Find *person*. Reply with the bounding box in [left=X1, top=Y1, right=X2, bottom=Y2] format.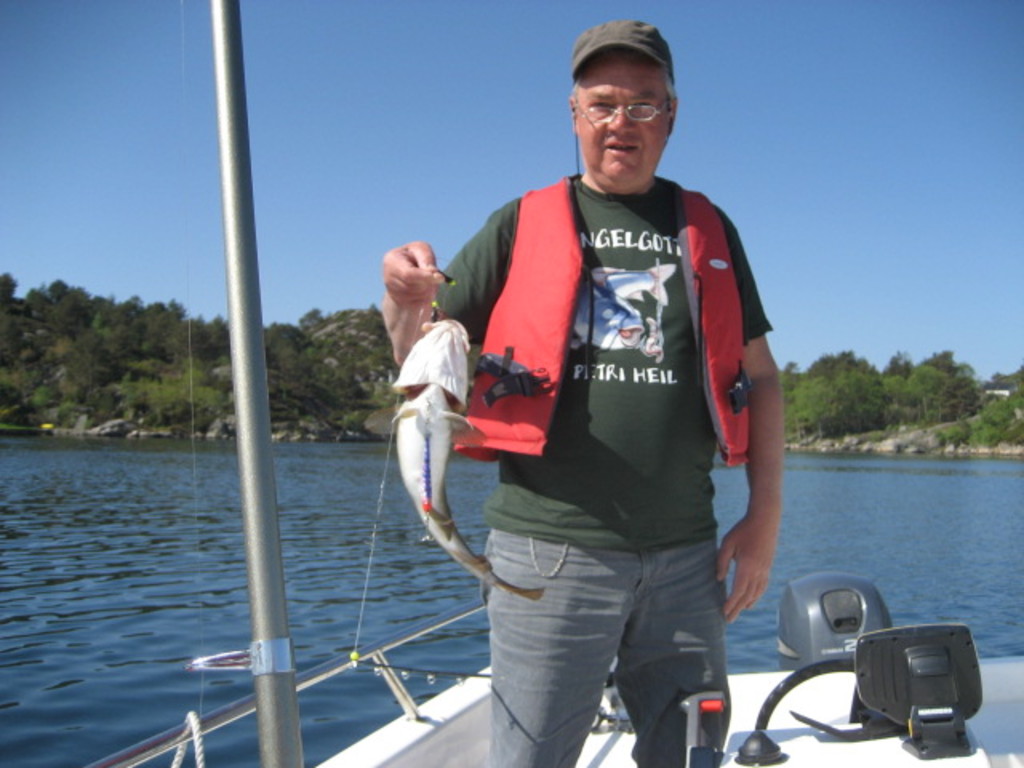
[left=421, top=46, right=811, bottom=752].
